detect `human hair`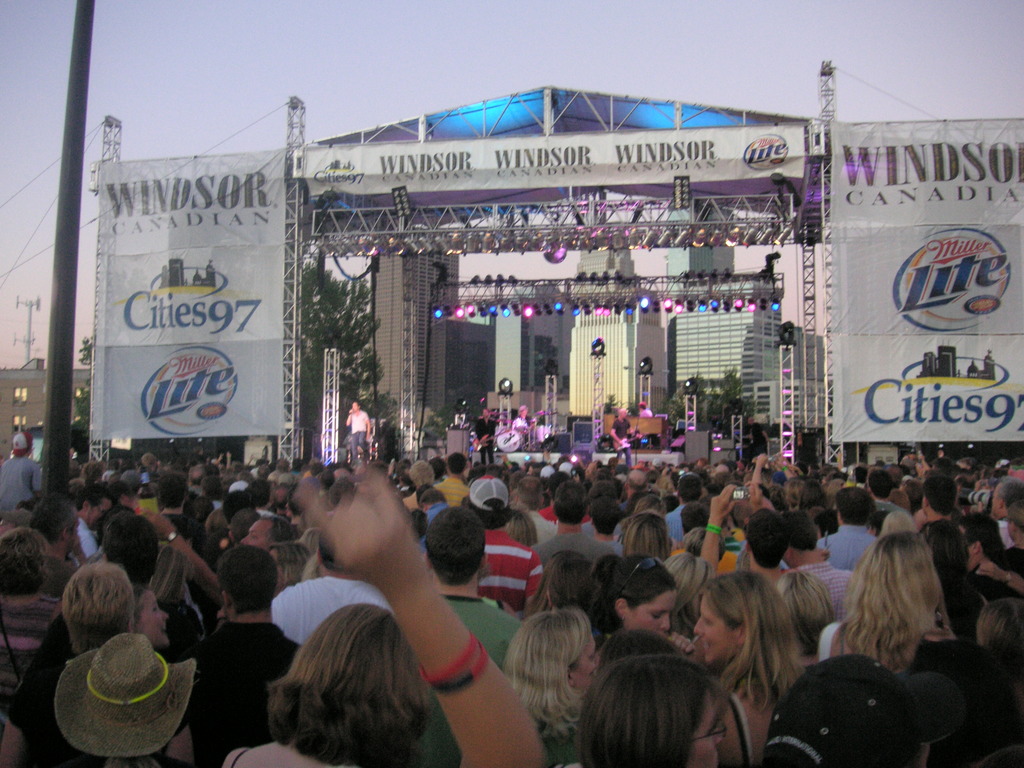
Rect(589, 555, 620, 633)
